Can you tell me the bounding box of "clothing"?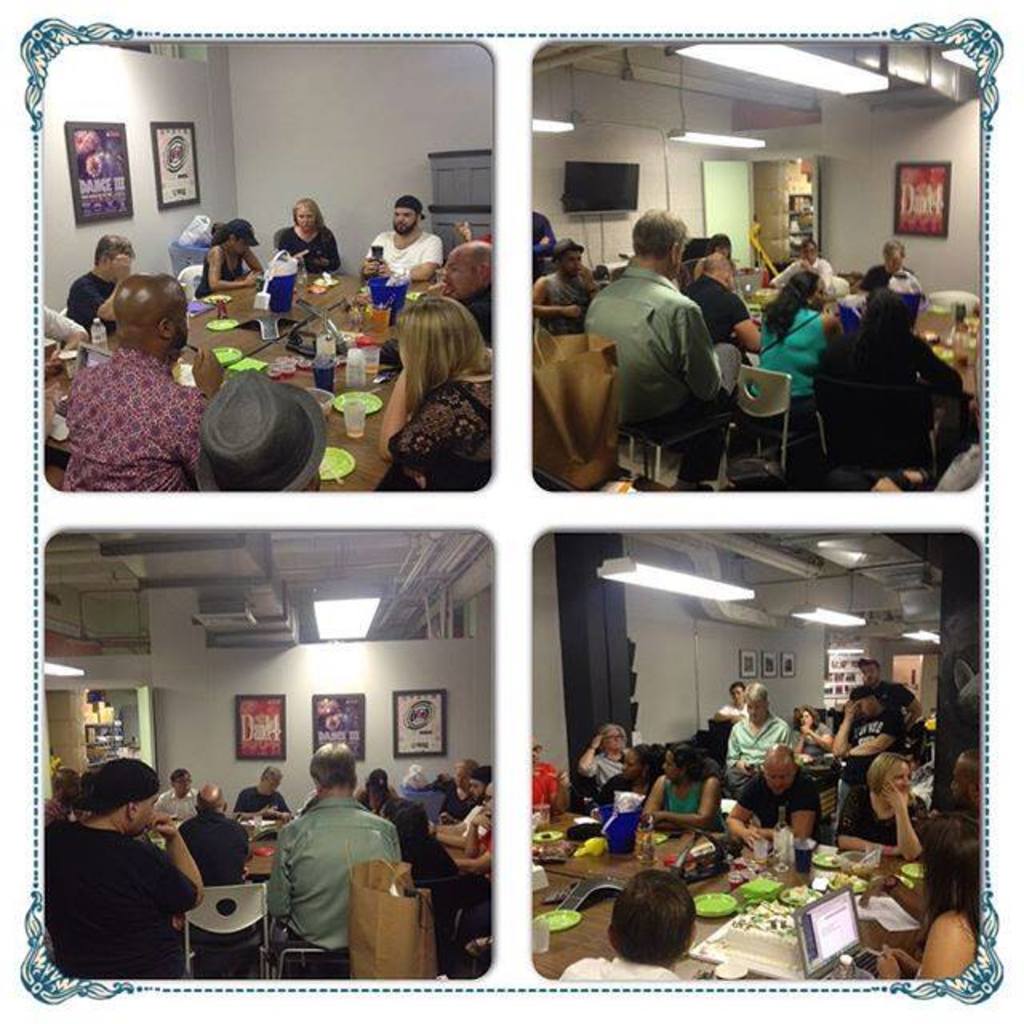
(x1=235, y1=779, x2=294, y2=816).
